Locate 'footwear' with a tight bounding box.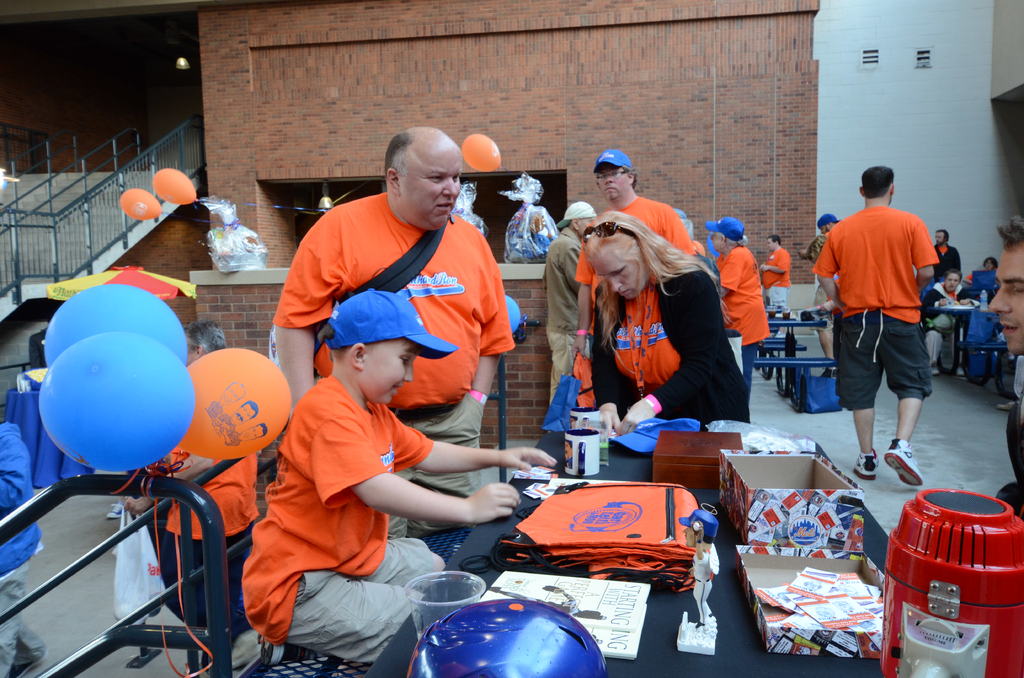
{"left": 820, "top": 368, "right": 837, "bottom": 380}.
